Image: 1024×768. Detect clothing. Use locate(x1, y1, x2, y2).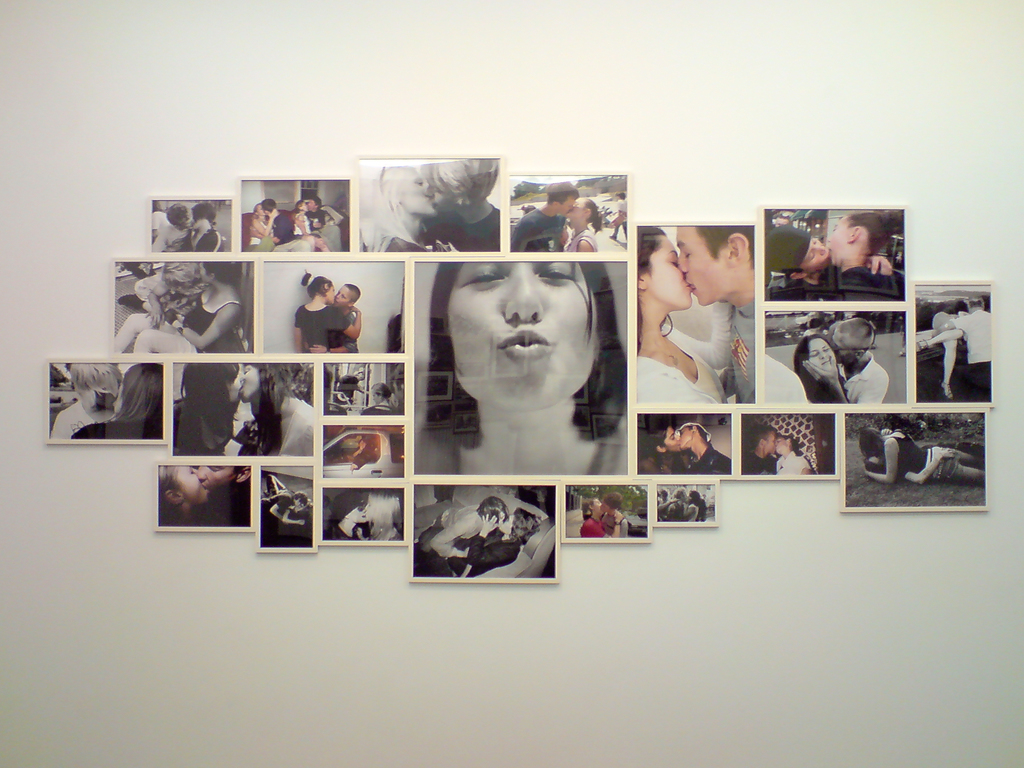
locate(294, 298, 352, 353).
